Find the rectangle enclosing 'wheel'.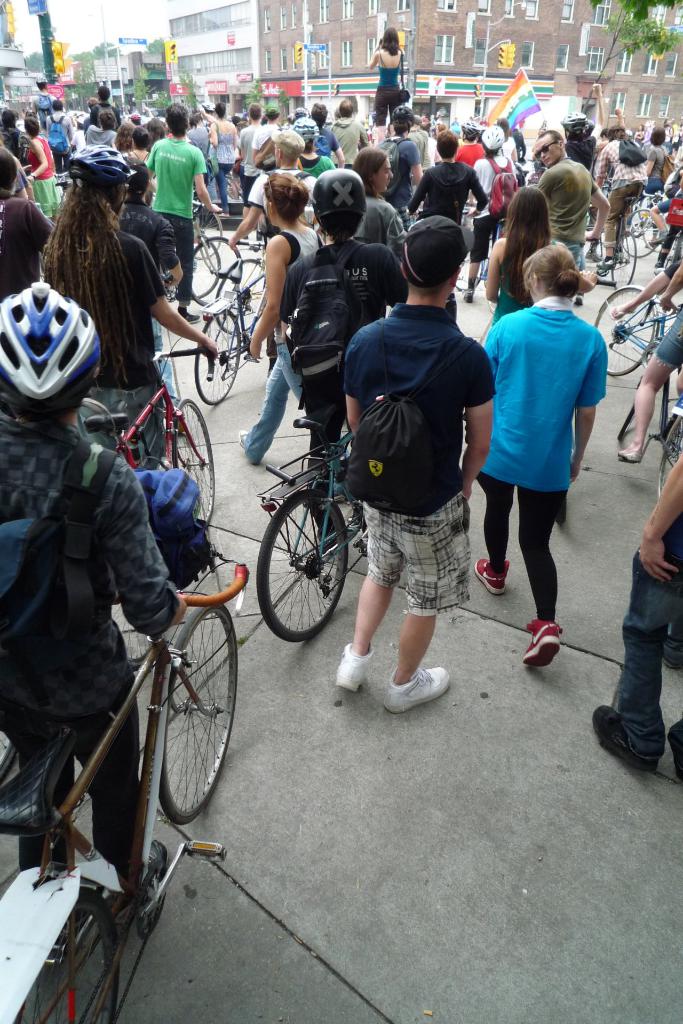
{"x1": 161, "y1": 602, "x2": 236, "y2": 828}.
